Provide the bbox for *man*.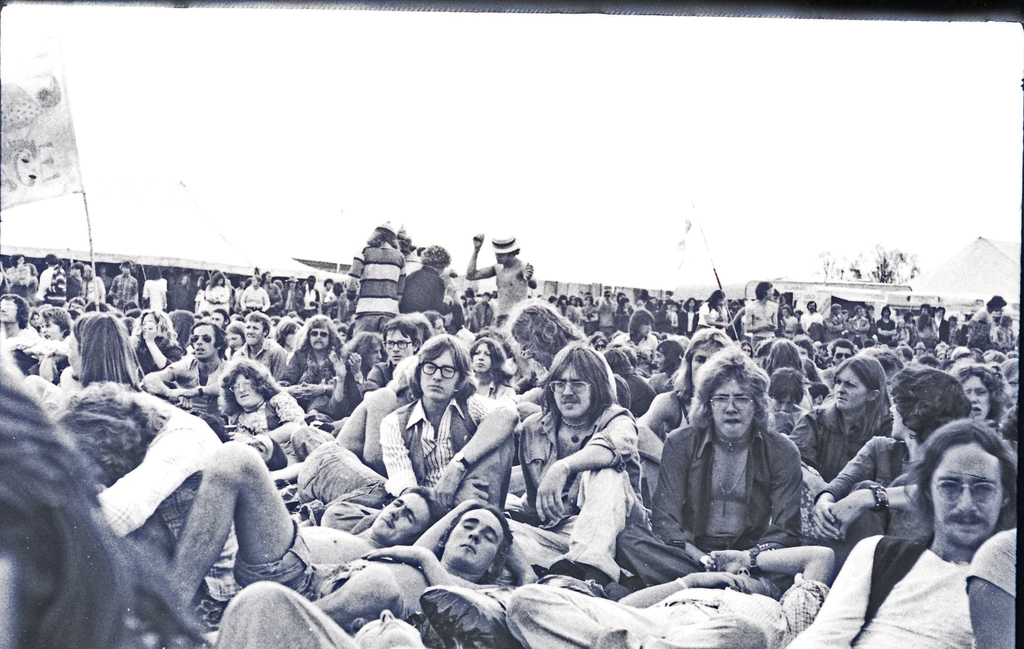
bbox=(81, 261, 102, 300).
